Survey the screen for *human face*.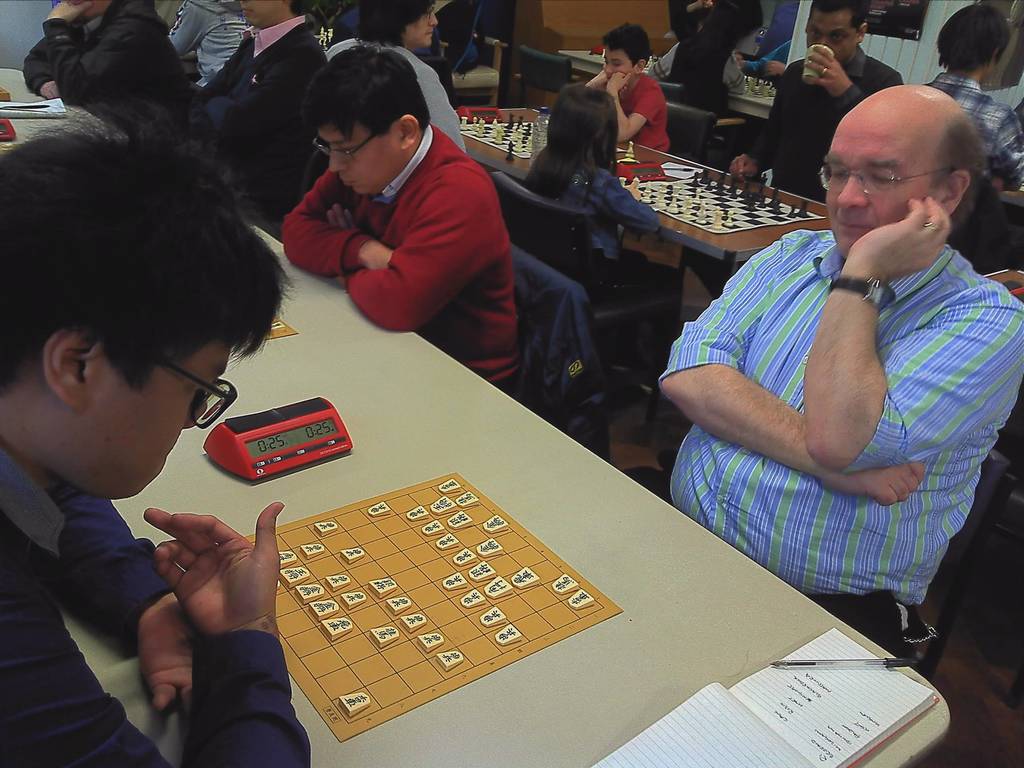
Survey found: bbox(819, 109, 947, 253).
